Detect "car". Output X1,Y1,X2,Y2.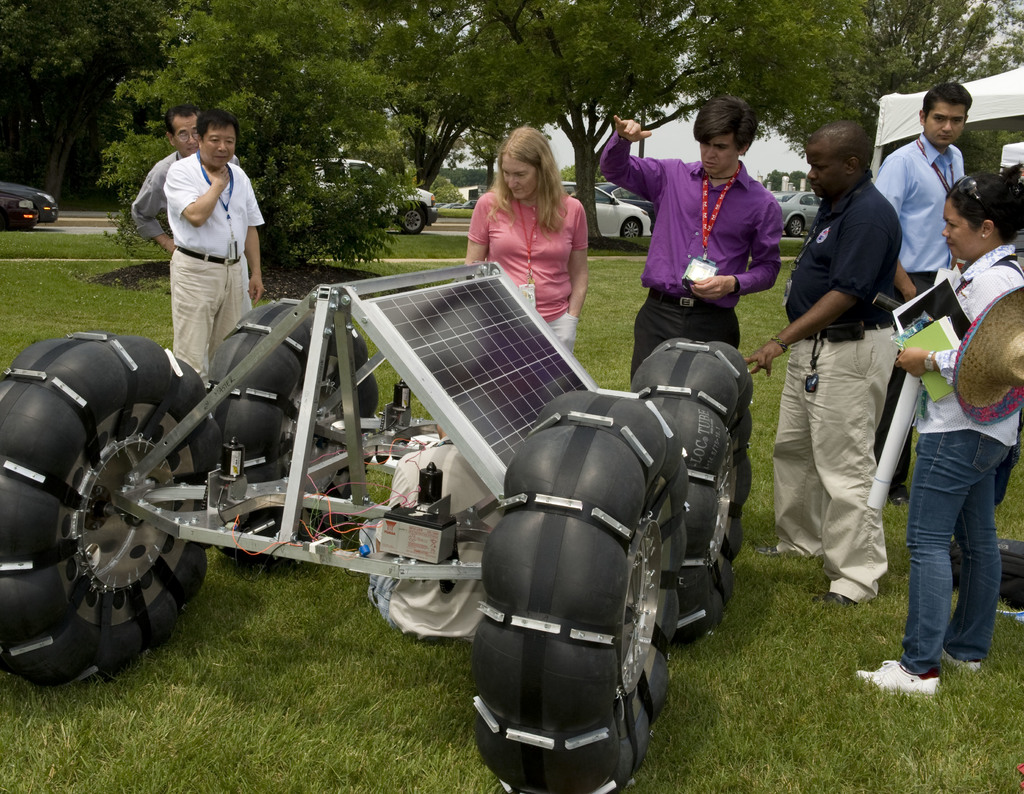
0,191,40,226.
